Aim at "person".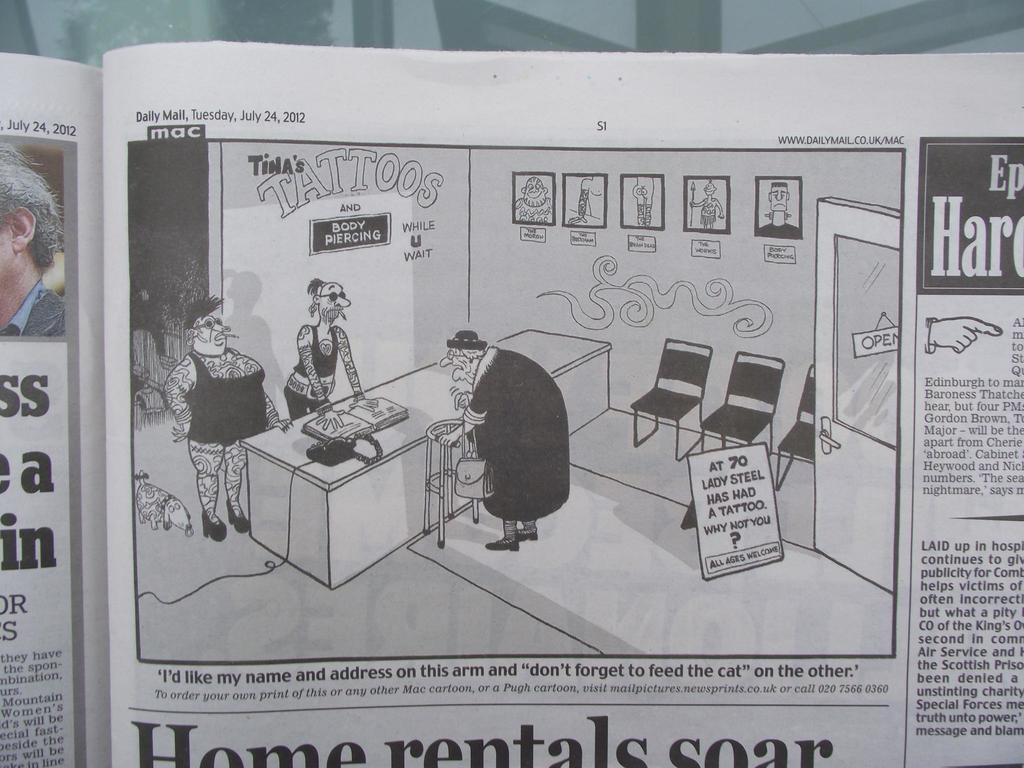
Aimed at x1=433, y1=330, x2=573, y2=556.
